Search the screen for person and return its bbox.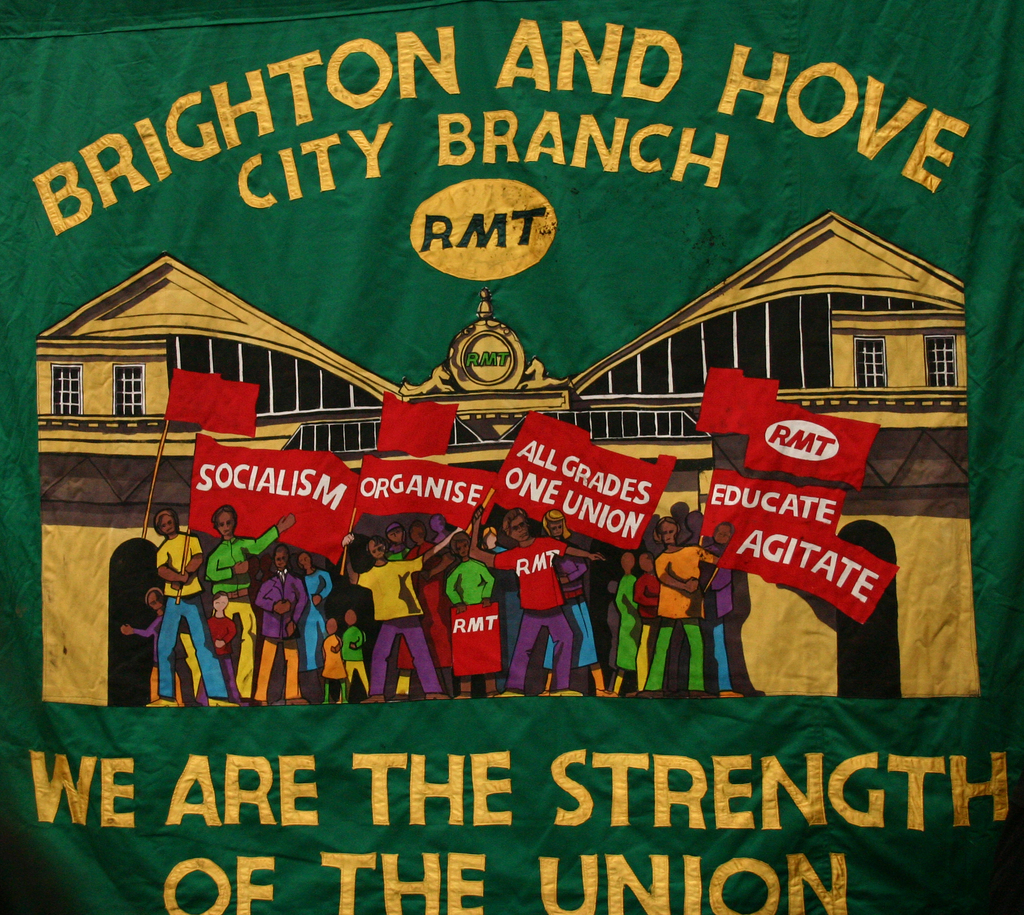
Found: x1=467 y1=502 x2=607 y2=698.
